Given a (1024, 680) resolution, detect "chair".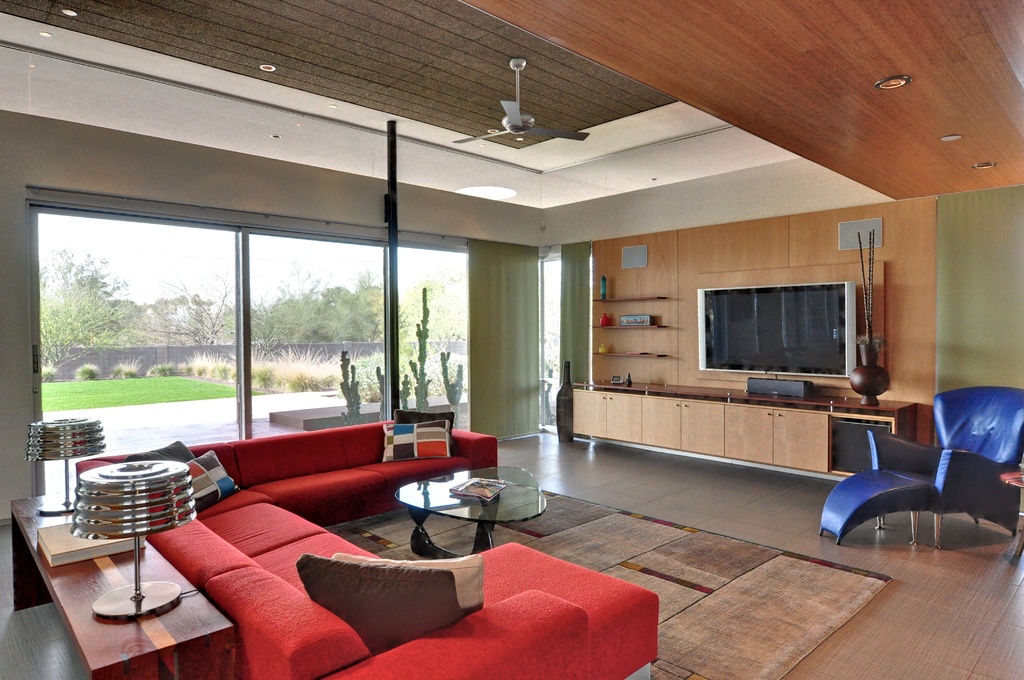
(816,383,1023,546).
